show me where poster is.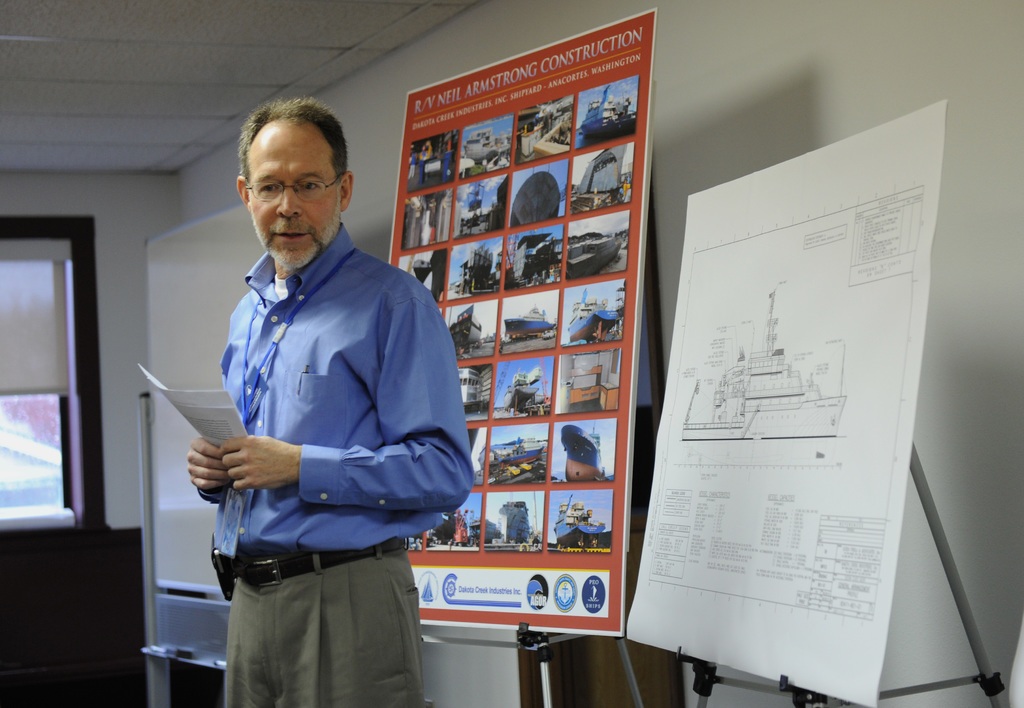
poster is at (x1=625, y1=101, x2=945, y2=706).
